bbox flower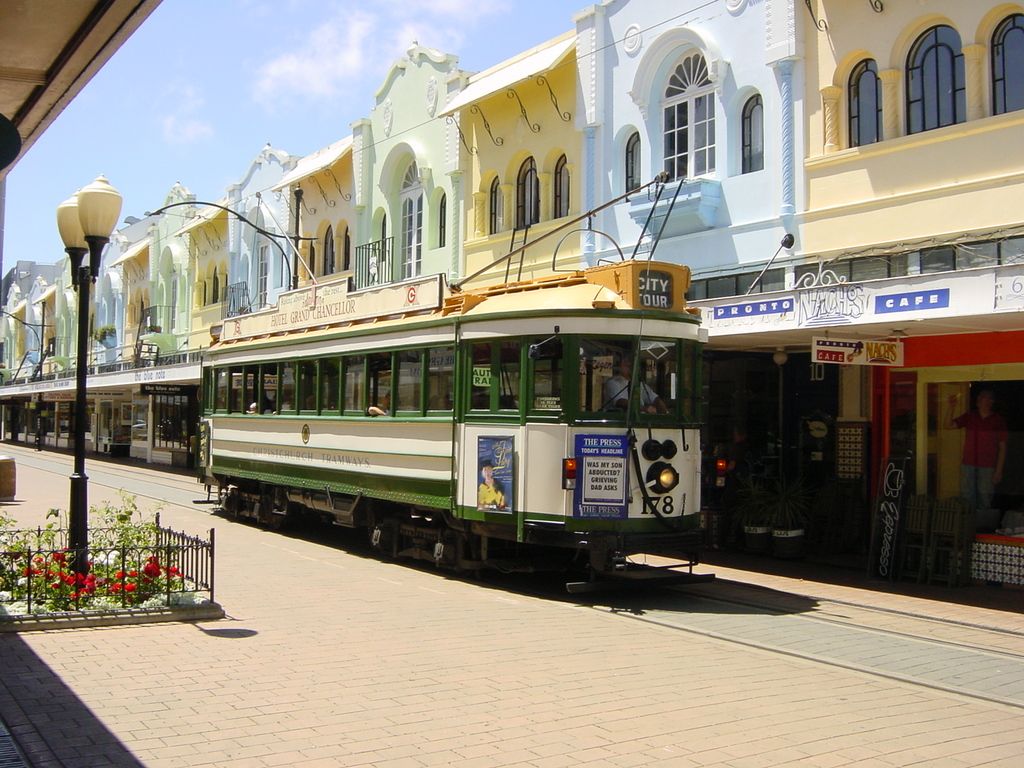
x1=116, y1=570, x2=123, y2=578
